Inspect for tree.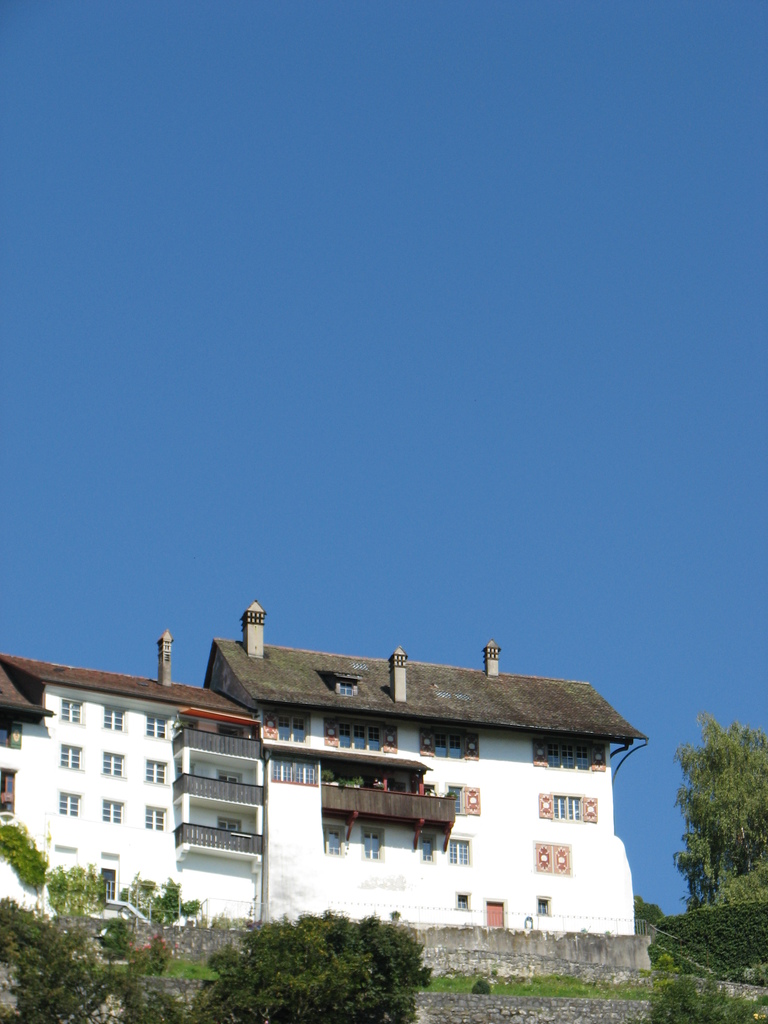
Inspection: [x1=632, y1=896, x2=667, y2=926].
